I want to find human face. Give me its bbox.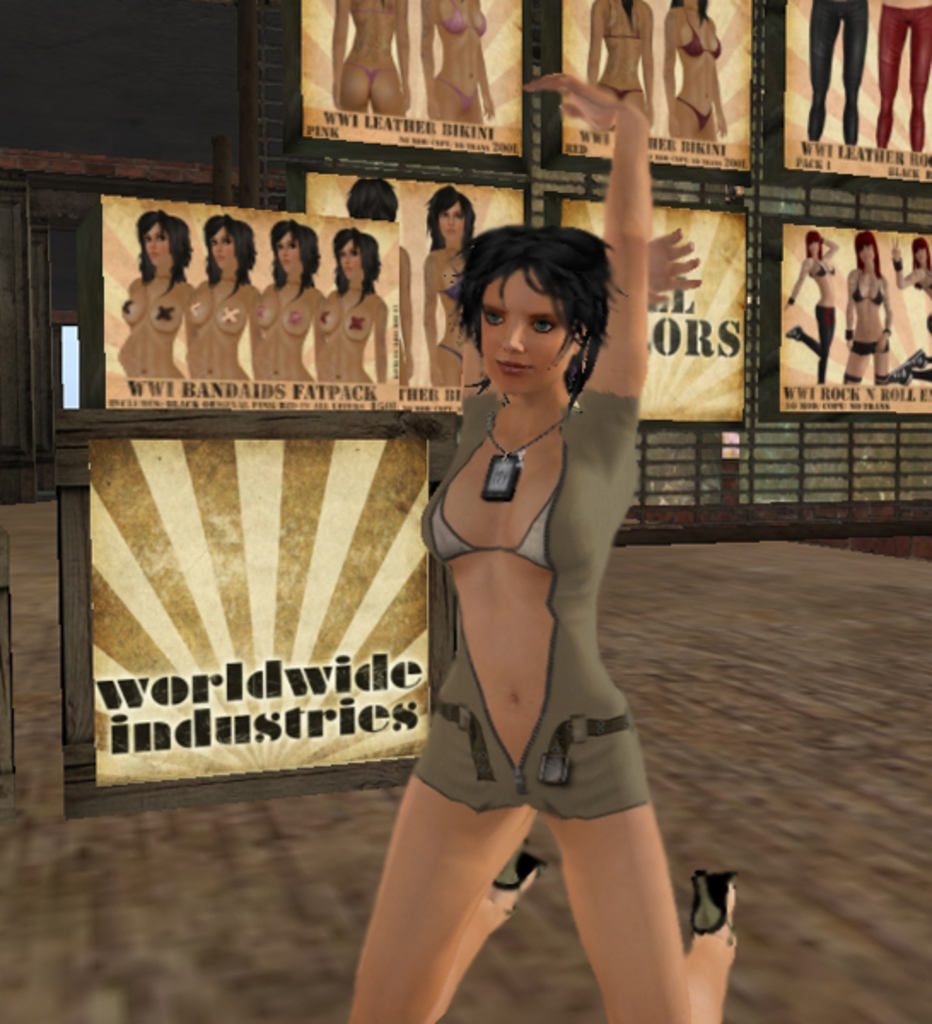
x1=469 y1=270 x2=575 y2=381.
